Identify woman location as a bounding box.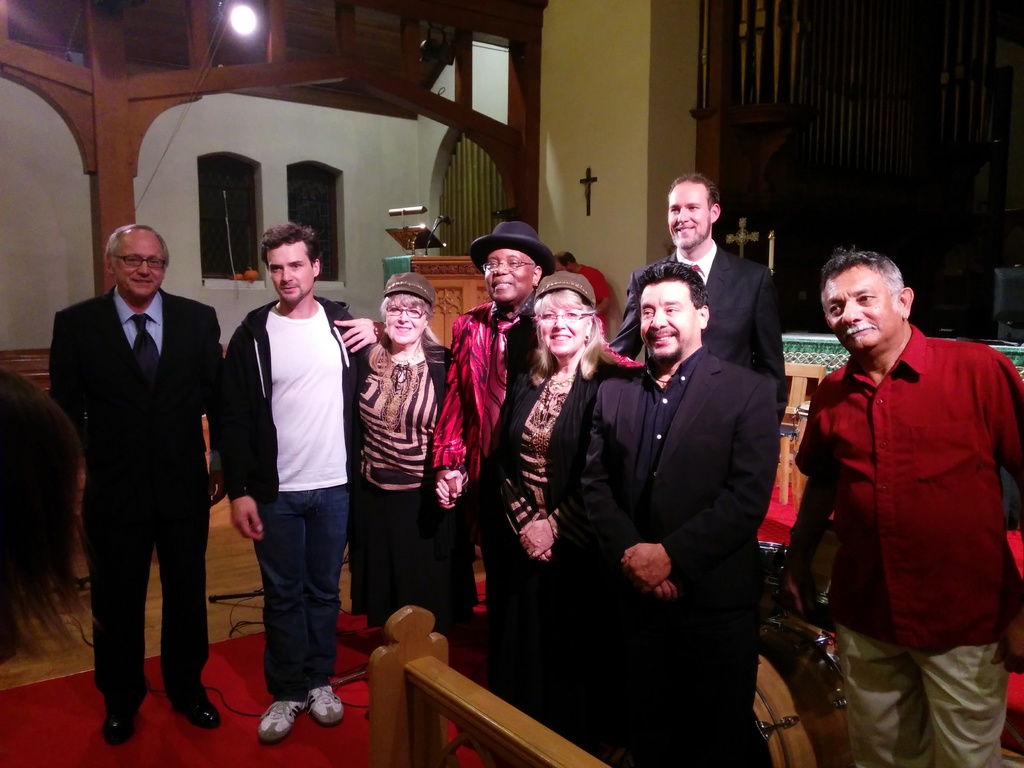
bbox=(339, 273, 444, 644).
